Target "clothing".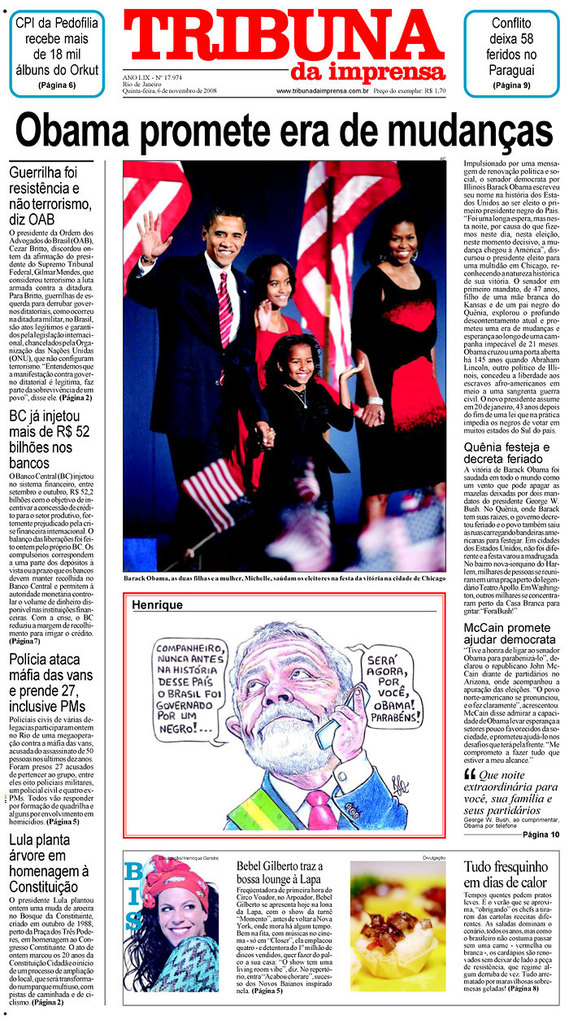
Target region: l=128, t=248, r=267, b=510.
